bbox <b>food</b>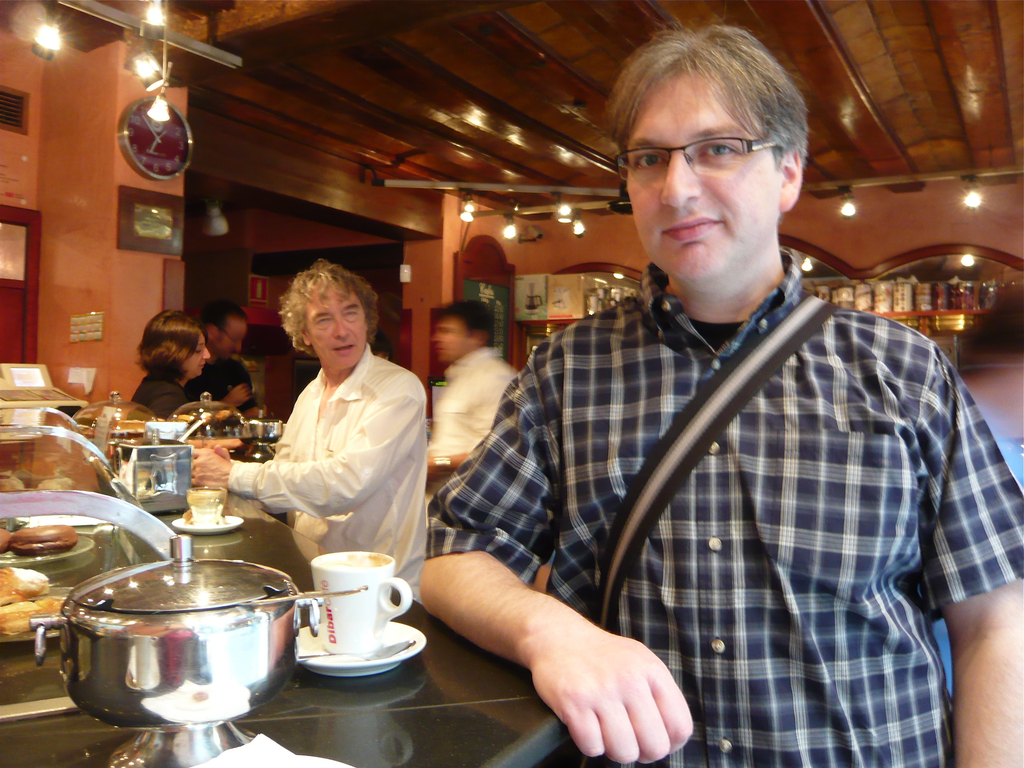
[left=0, top=477, right=77, bottom=491]
